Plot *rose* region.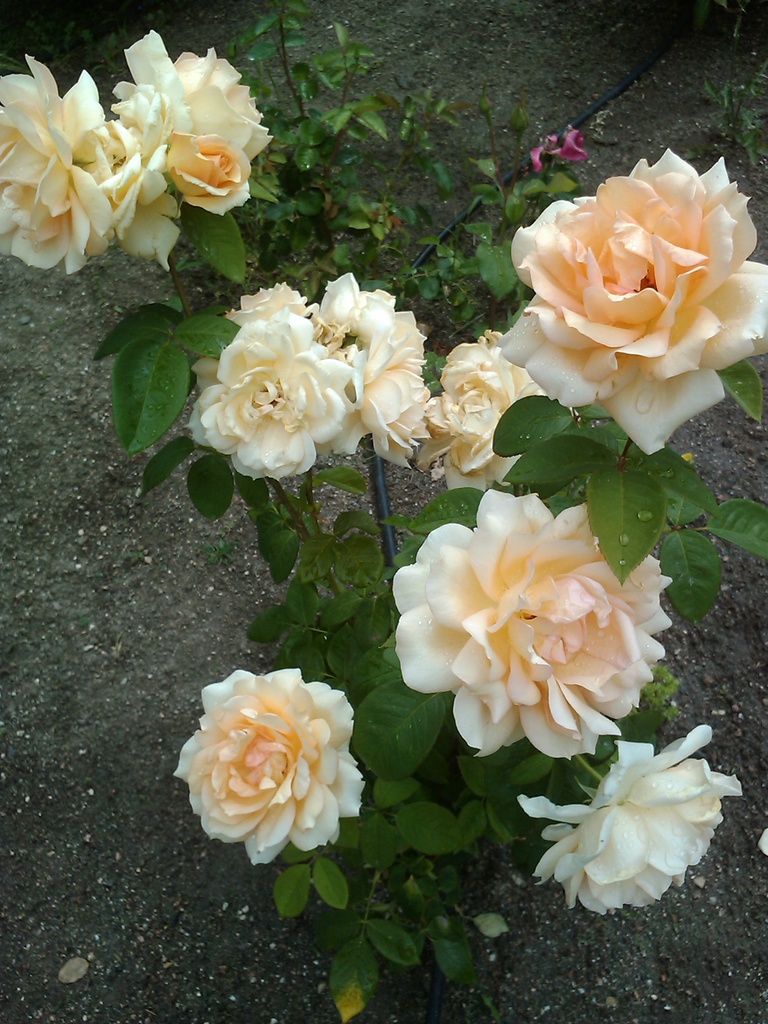
Plotted at bbox=(184, 279, 548, 500).
